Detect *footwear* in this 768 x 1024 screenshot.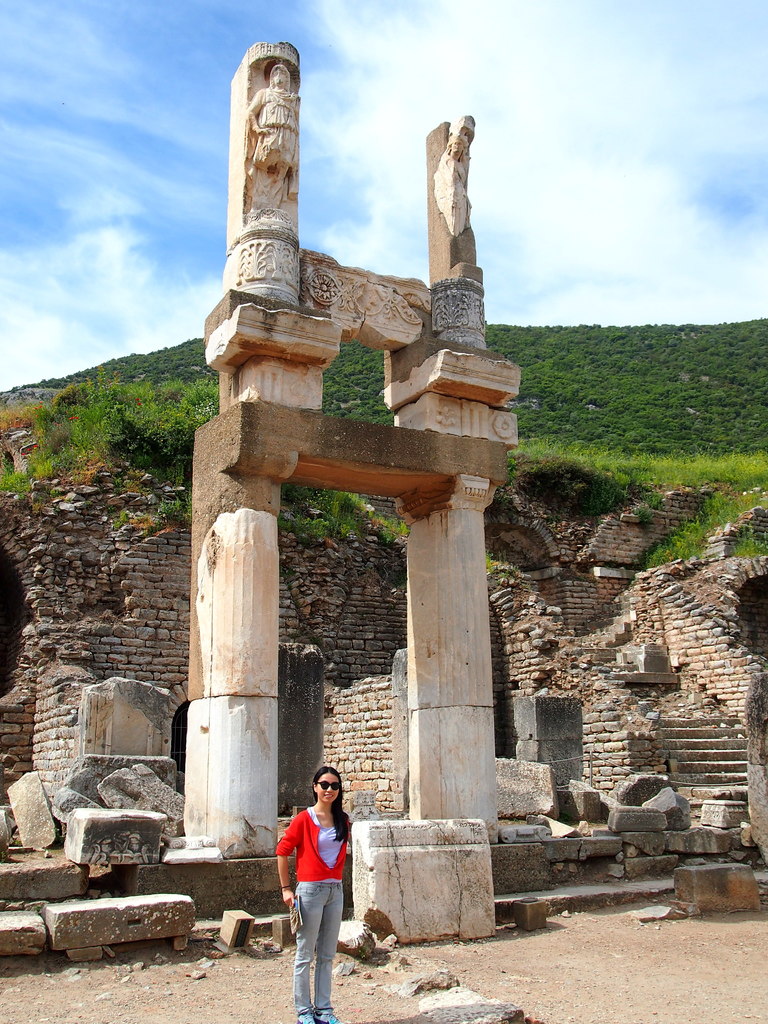
Detection: 326, 1007, 346, 1023.
